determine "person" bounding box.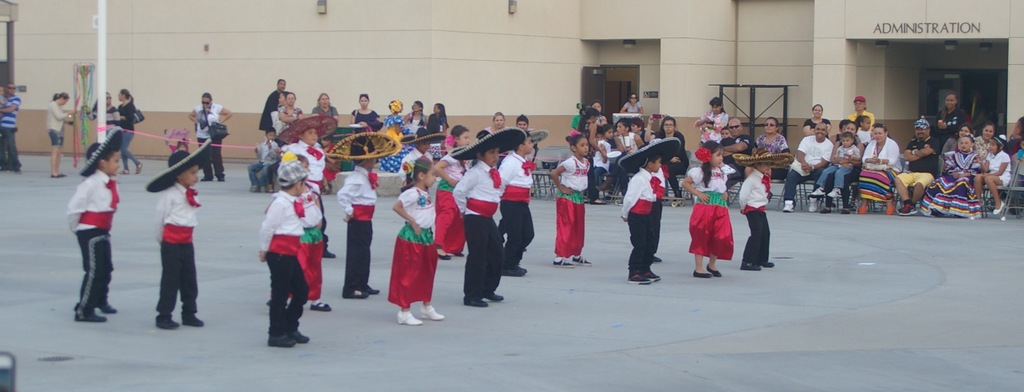
Determined: detection(62, 116, 129, 323).
